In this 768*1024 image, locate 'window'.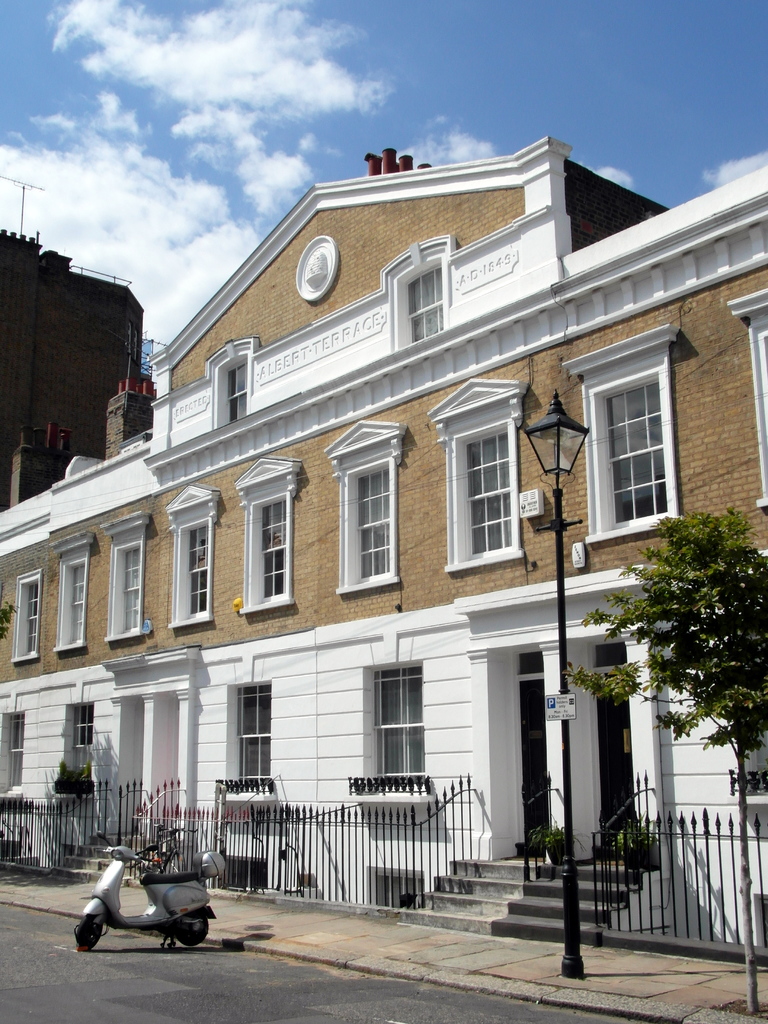
Bounding box: 226,680,271,794.
